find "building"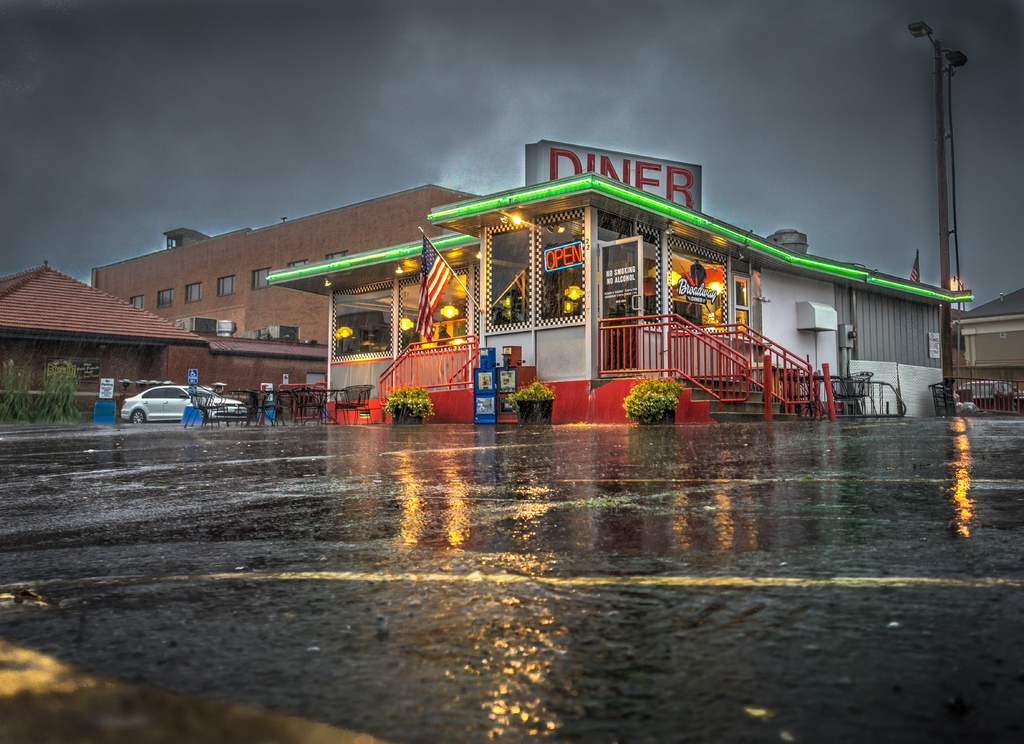
[left=943, top=284, right=1023, bottom=403]
